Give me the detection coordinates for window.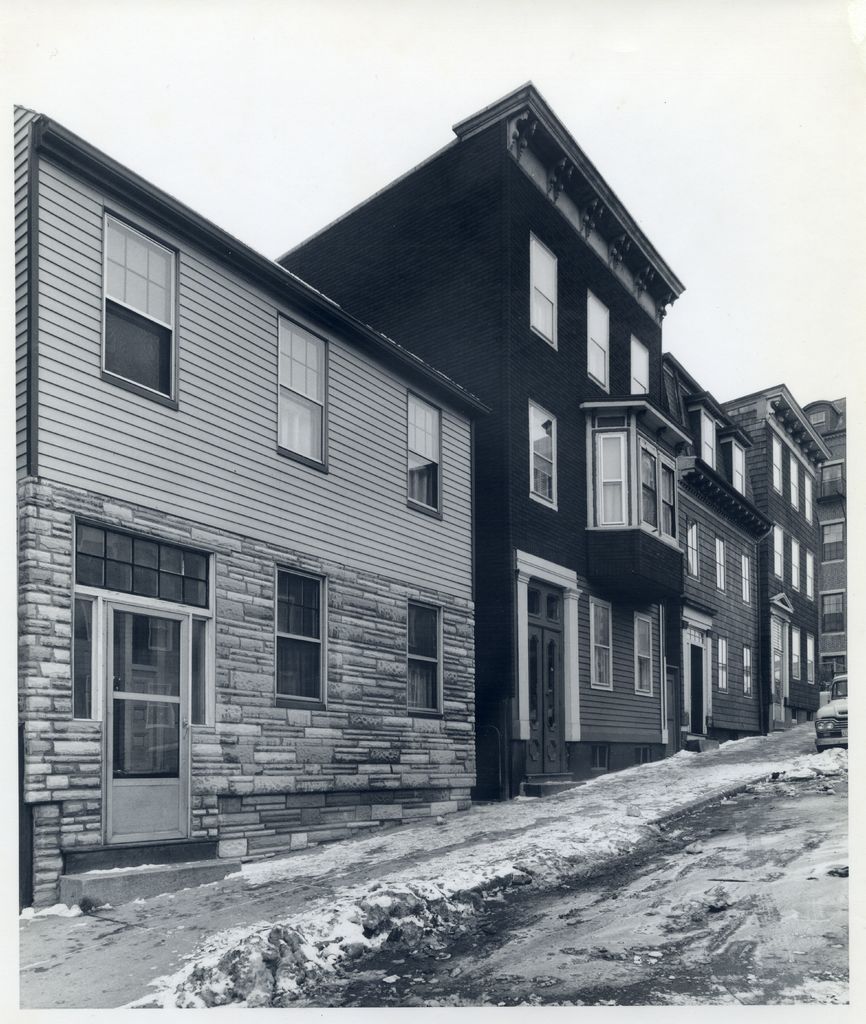
(left=802, top=474, right=817, bottom=525).
